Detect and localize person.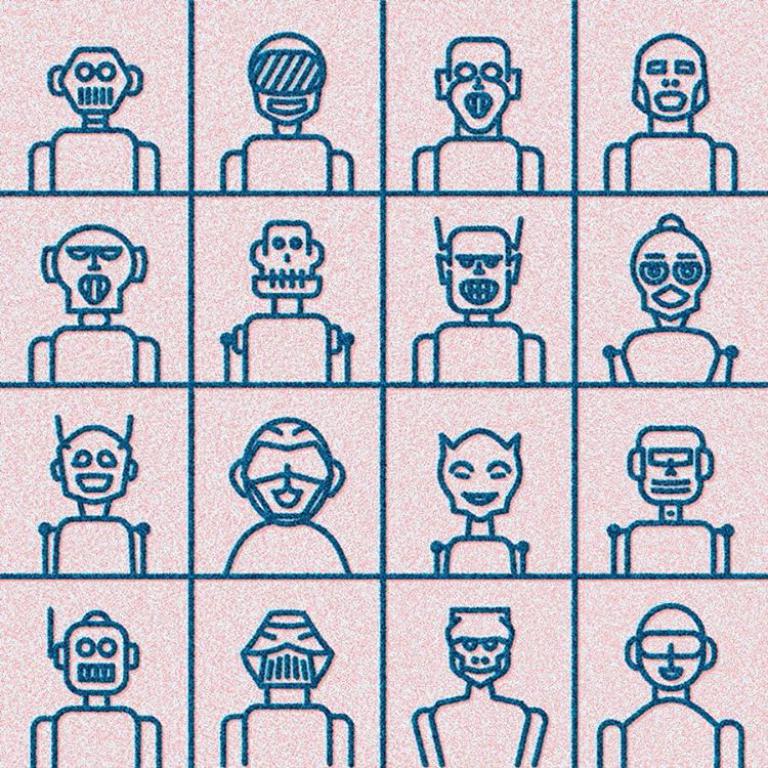
Localized at locate(432, 412, 543, 584).
